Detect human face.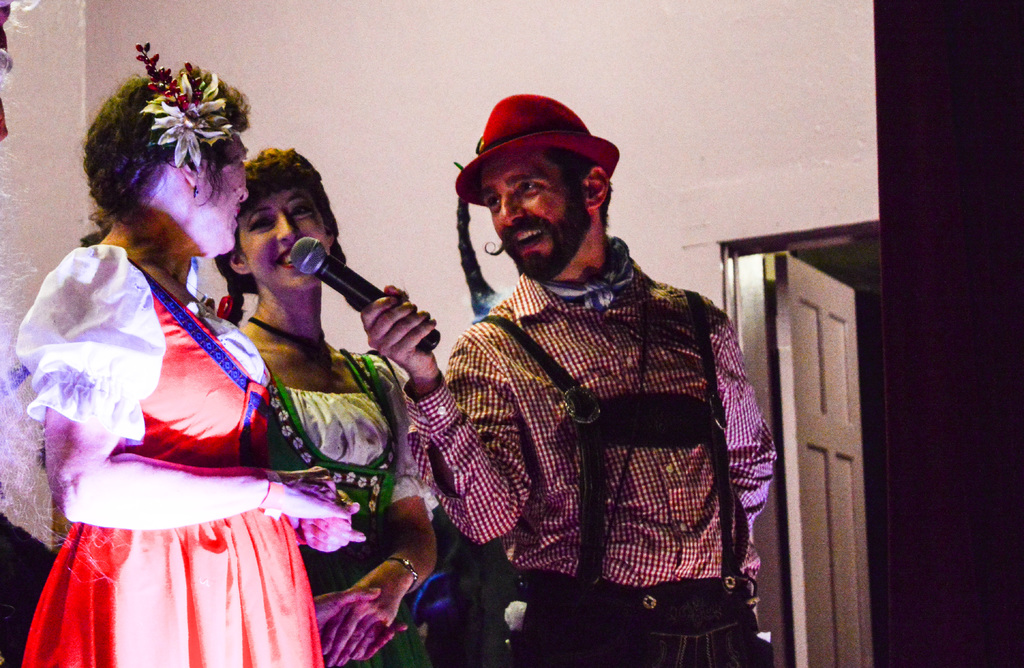
Detected at [left=479, top=155, right=588, bottom=276].
